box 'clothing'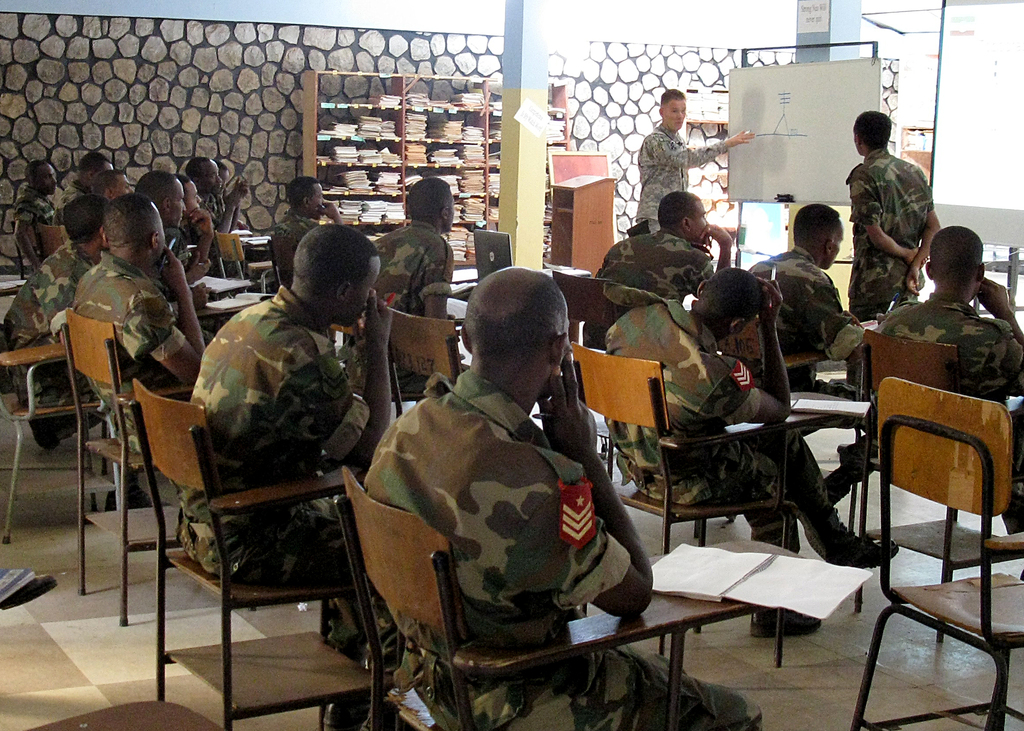
x1=200, y1=200, x2=218, y2=239
